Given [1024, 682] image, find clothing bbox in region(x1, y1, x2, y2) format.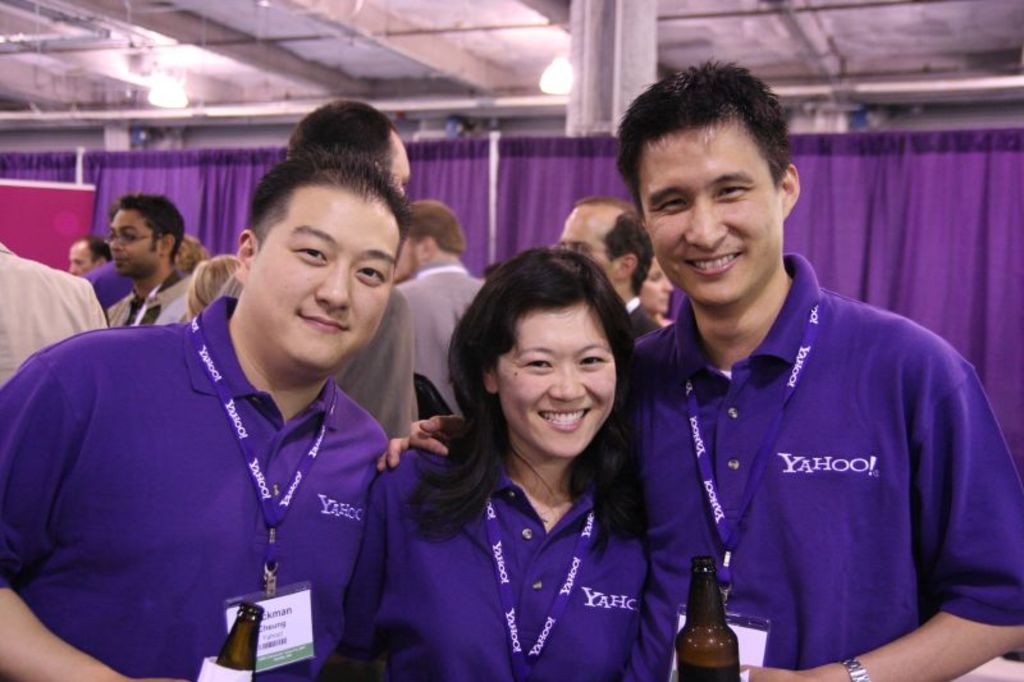
region(371, 264, 484, 418).
